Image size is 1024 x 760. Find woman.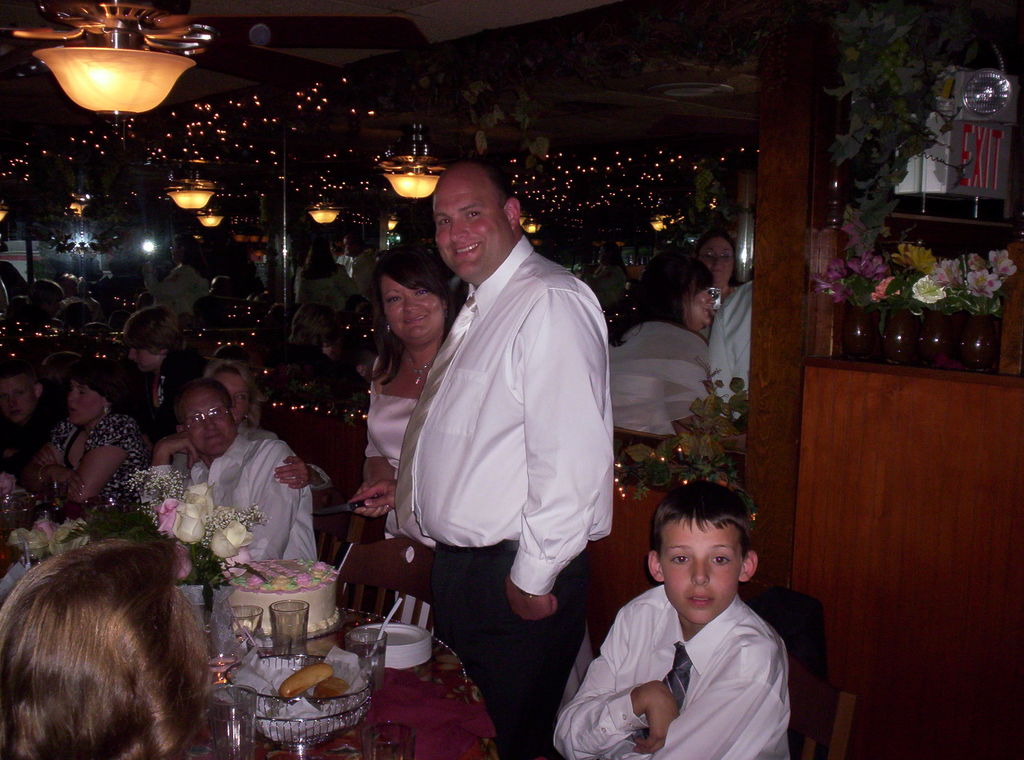
BBox(353, 245, 465, 530).
